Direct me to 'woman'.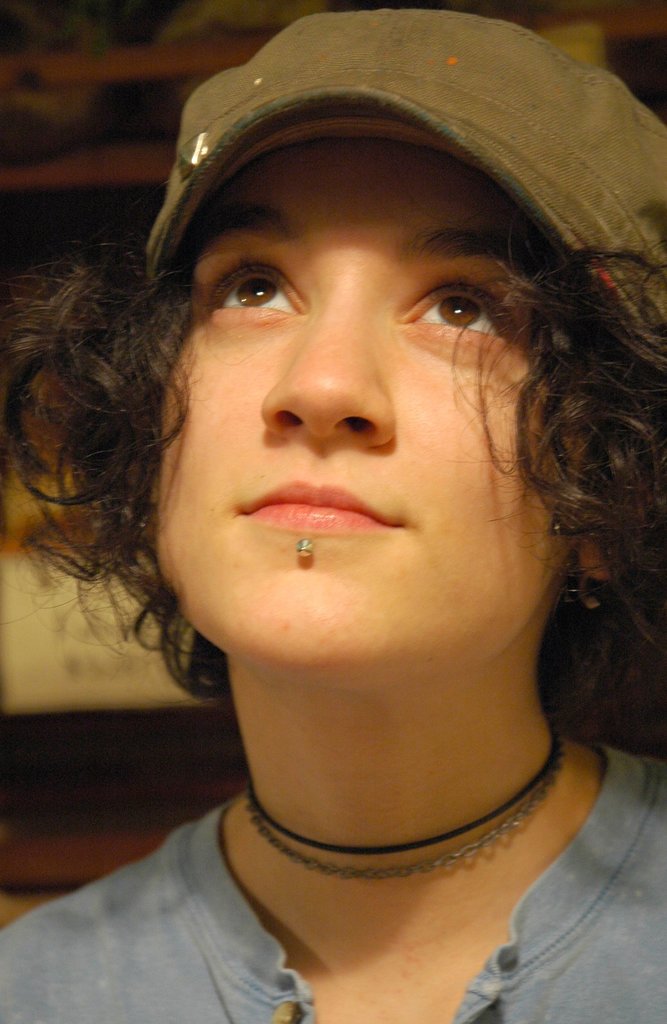
Direction: l=6, t=0, r=660, b=1023.
